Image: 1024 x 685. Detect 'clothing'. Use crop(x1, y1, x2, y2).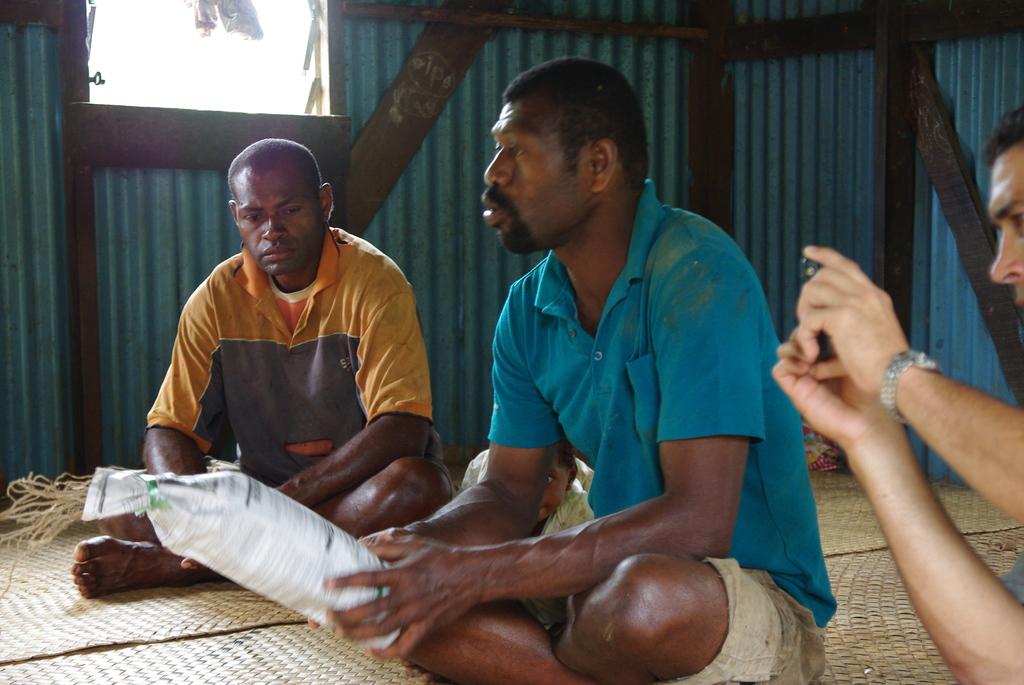
crop(450, 449, 597, 635).
